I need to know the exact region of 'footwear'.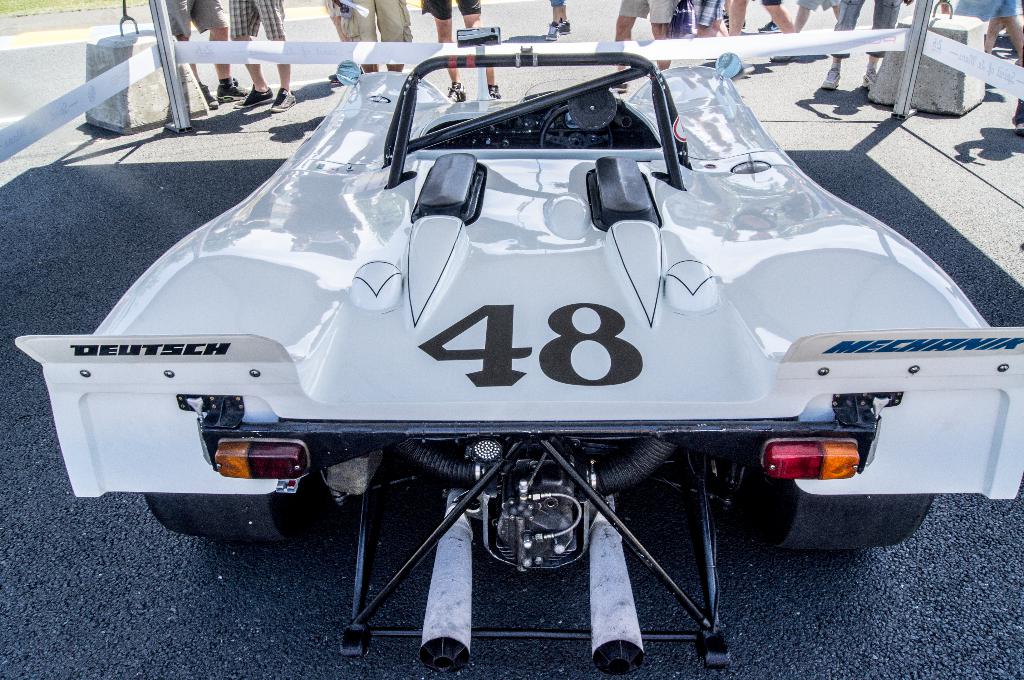
Region: bbox=(198, 86, 216, 112).
